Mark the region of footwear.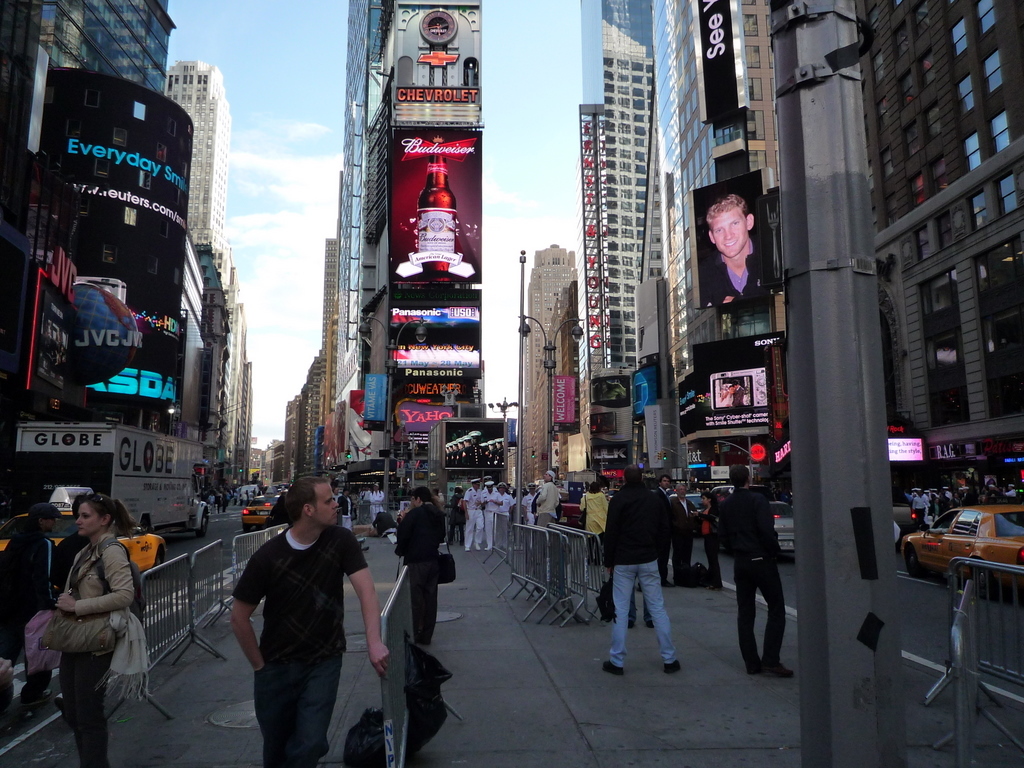
Region: l=659, t=579, r=671, b=586.
